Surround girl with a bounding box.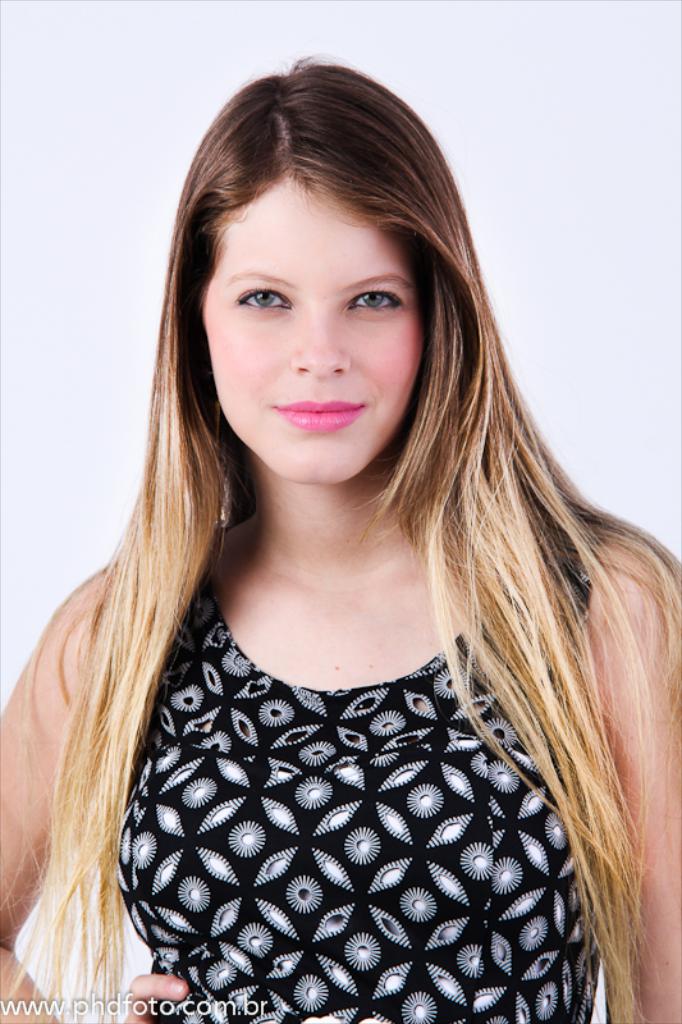
0,47,681,1023.
